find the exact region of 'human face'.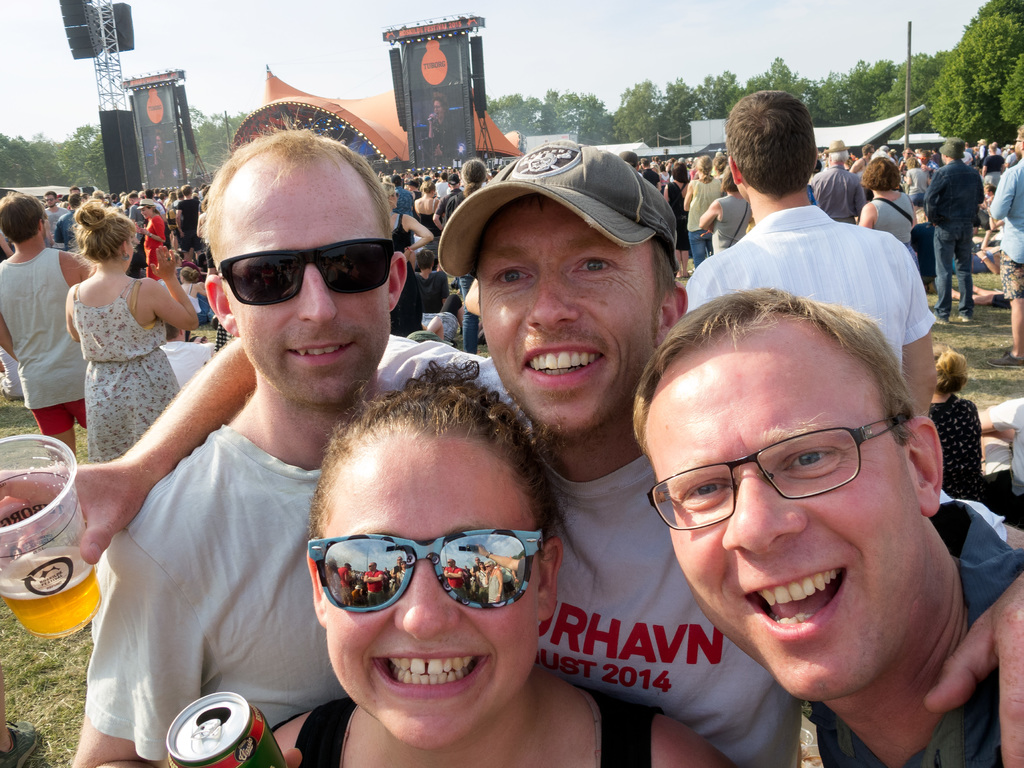
Exact region: Rect(479, 193, 660, 433).
